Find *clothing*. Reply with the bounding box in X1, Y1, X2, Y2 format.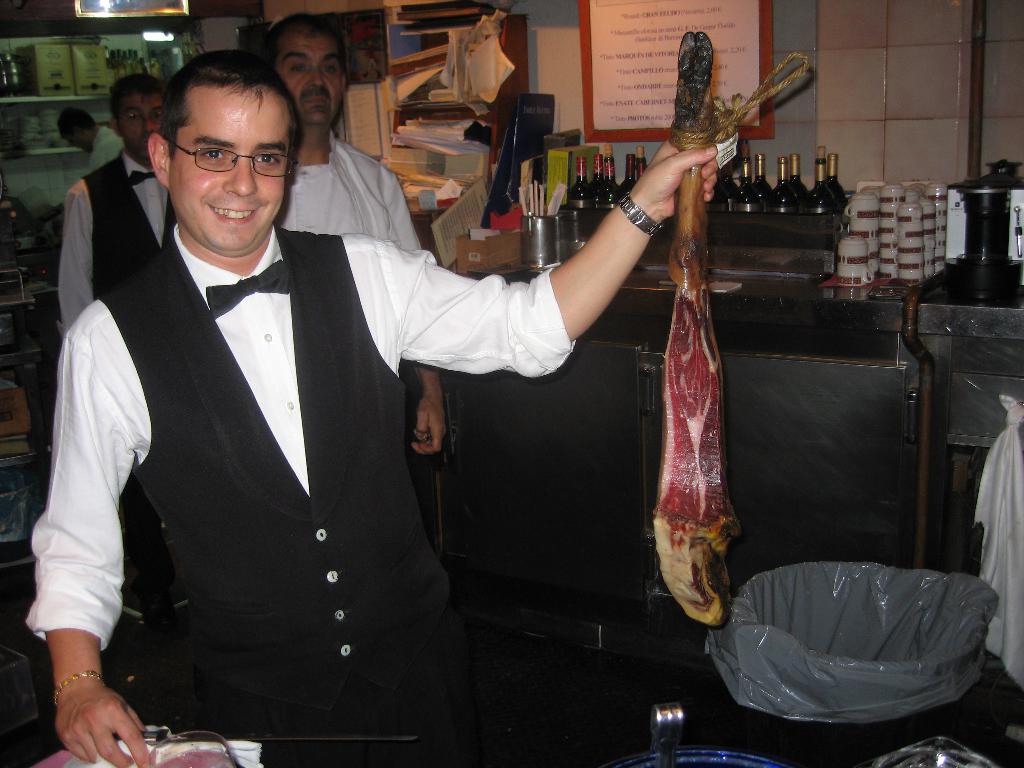
87, 124, 129, 177.
